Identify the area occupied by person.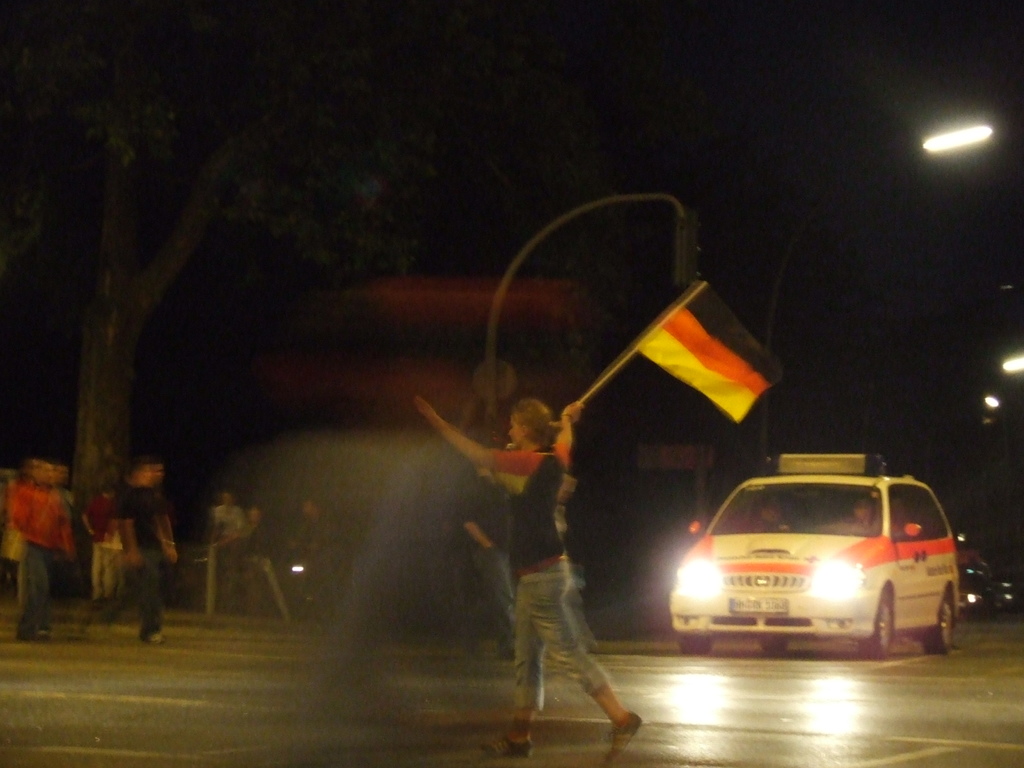
Area: [4, 478, 27, 568].
